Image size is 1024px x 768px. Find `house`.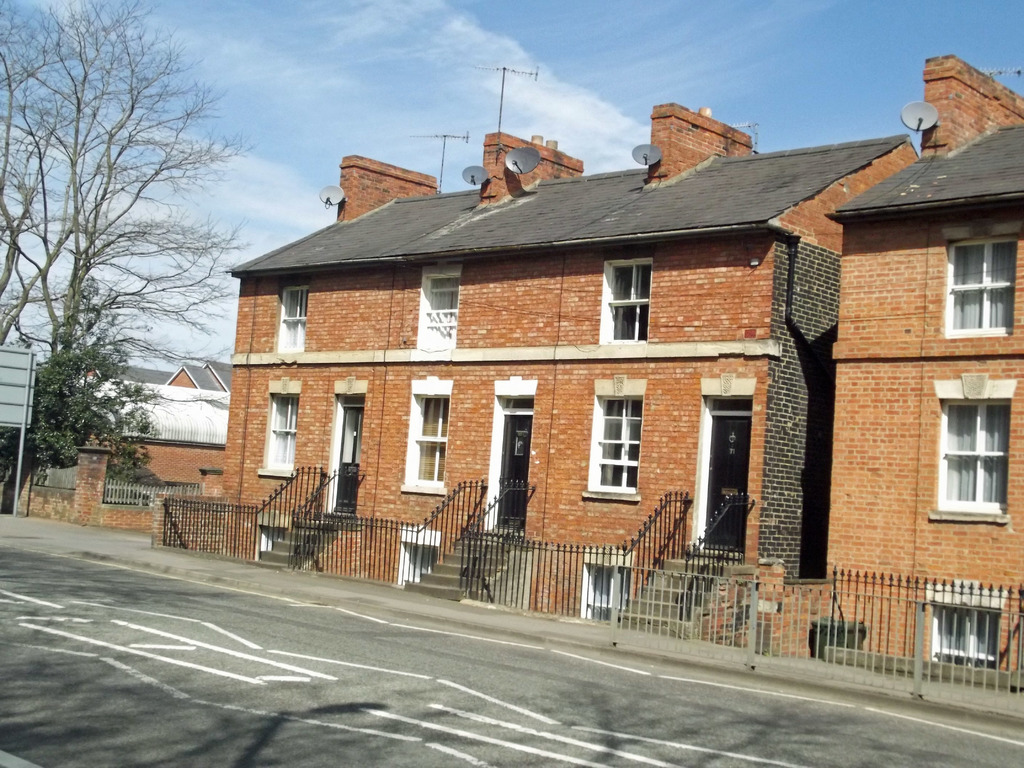
locate(63, 351, 236, 392).
